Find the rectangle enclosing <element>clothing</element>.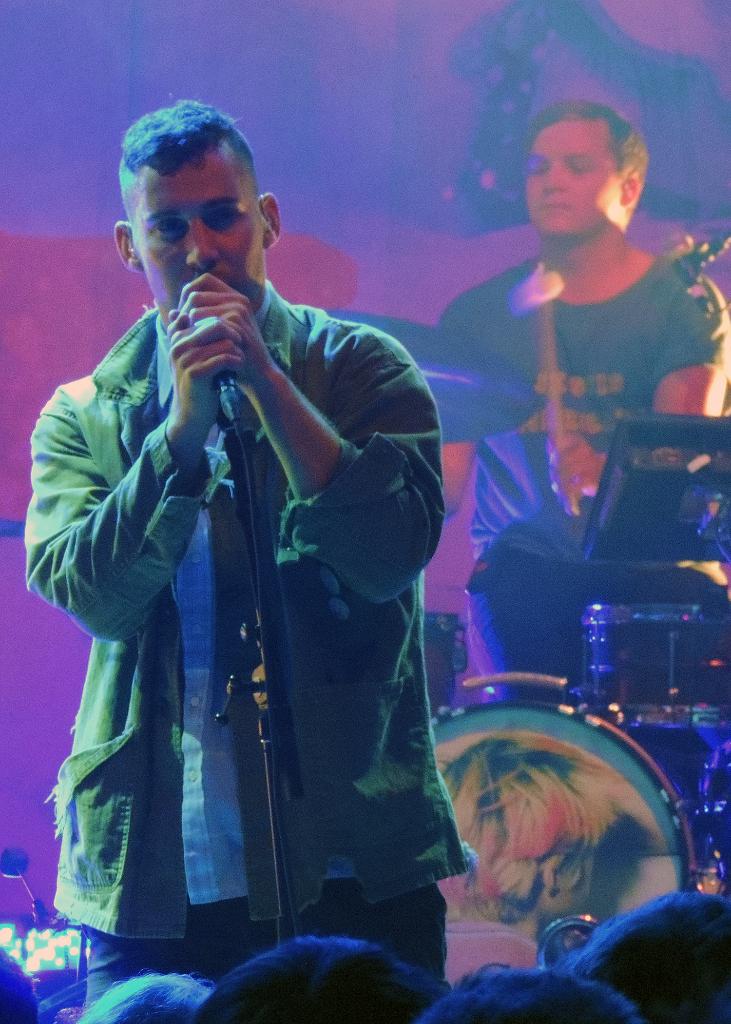
bbox=(437, 259, 725, 700).
